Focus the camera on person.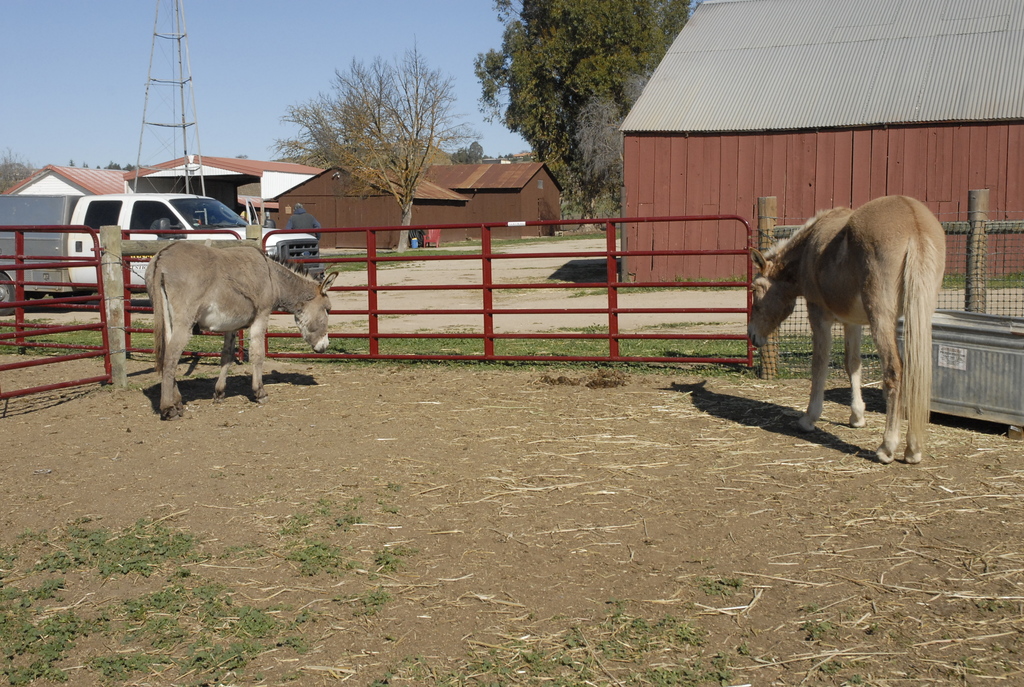
Focus region: BBox(288, 201, 323, 237).
